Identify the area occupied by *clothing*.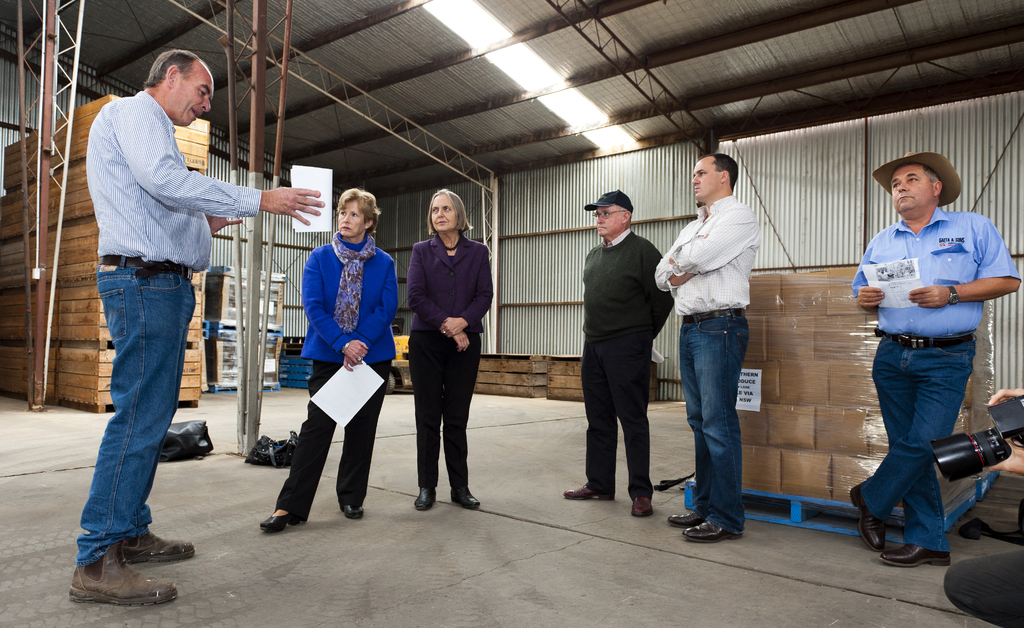
Area: 275/230/398/521.
